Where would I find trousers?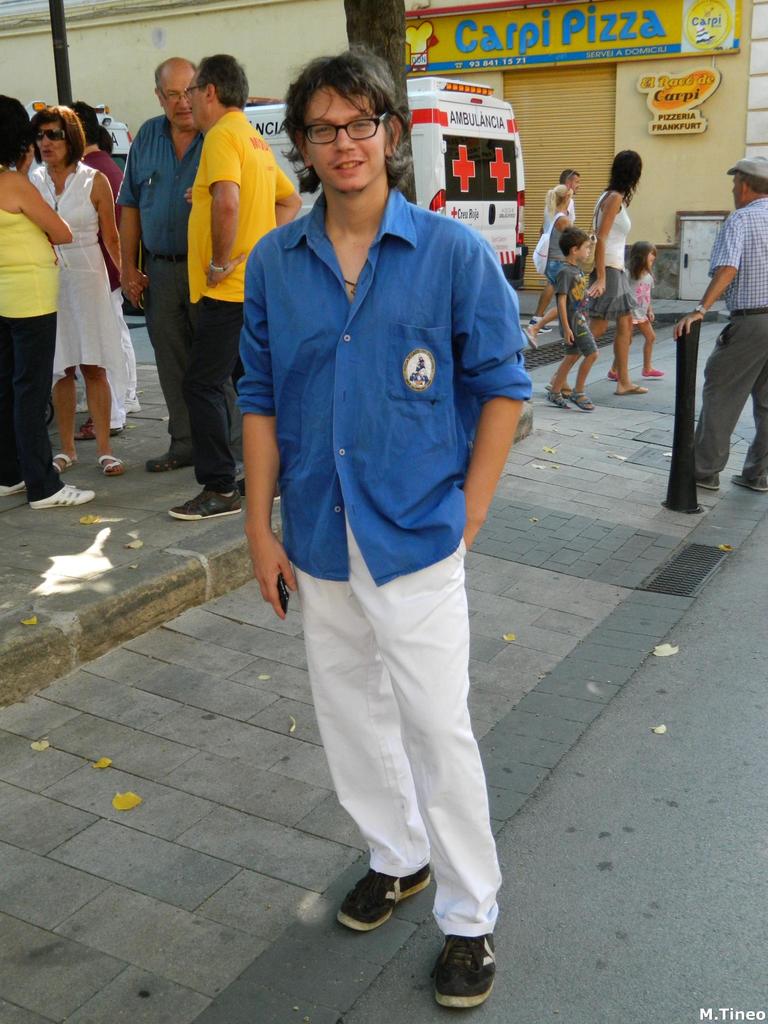
At [184, 293, 245, 493].
